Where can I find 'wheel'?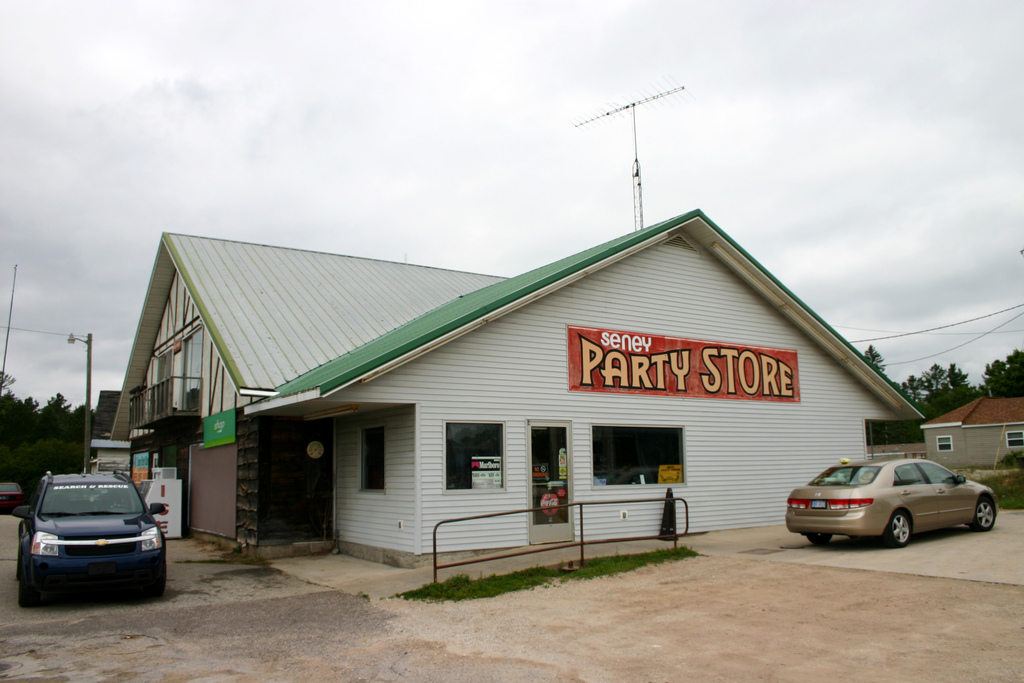
You can find it at <box>18,568,43,609</box>.
